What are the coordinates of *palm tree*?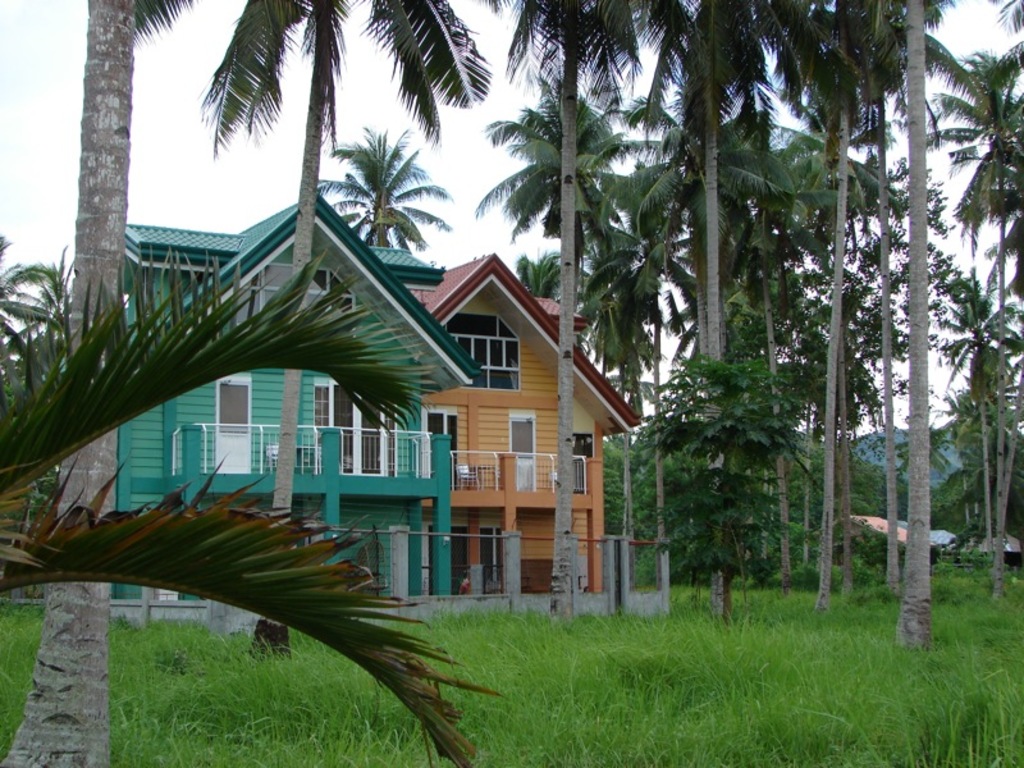
526:0:599:500.
